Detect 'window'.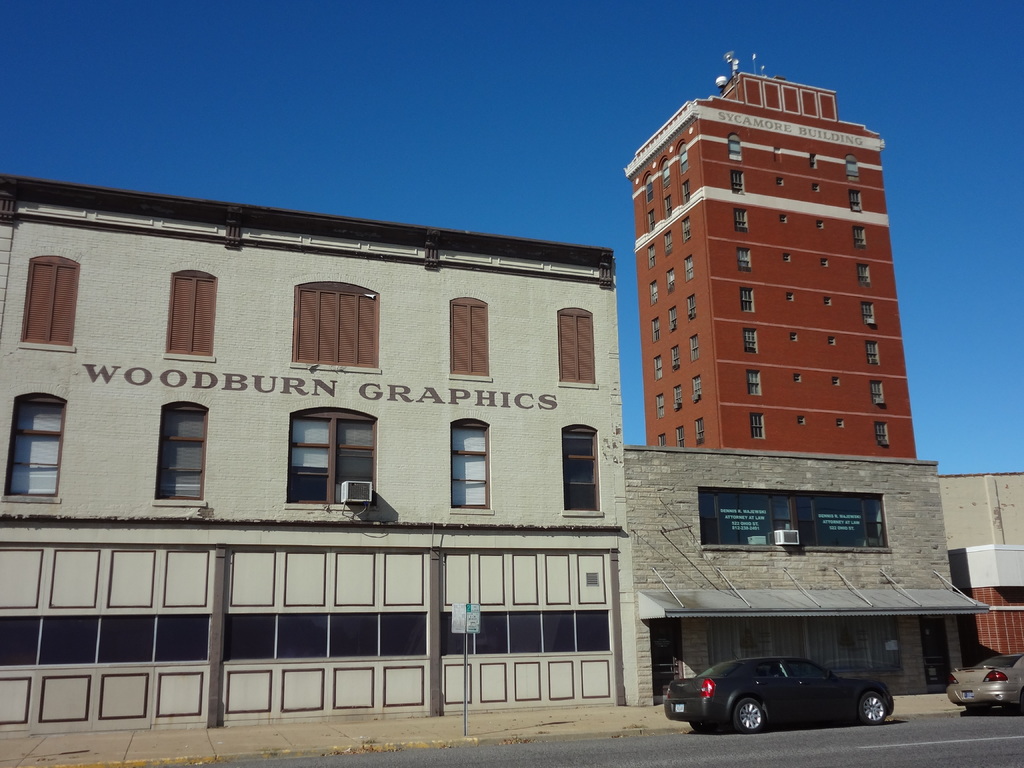
Detected at bbox=(686, 293, 696, 320).
